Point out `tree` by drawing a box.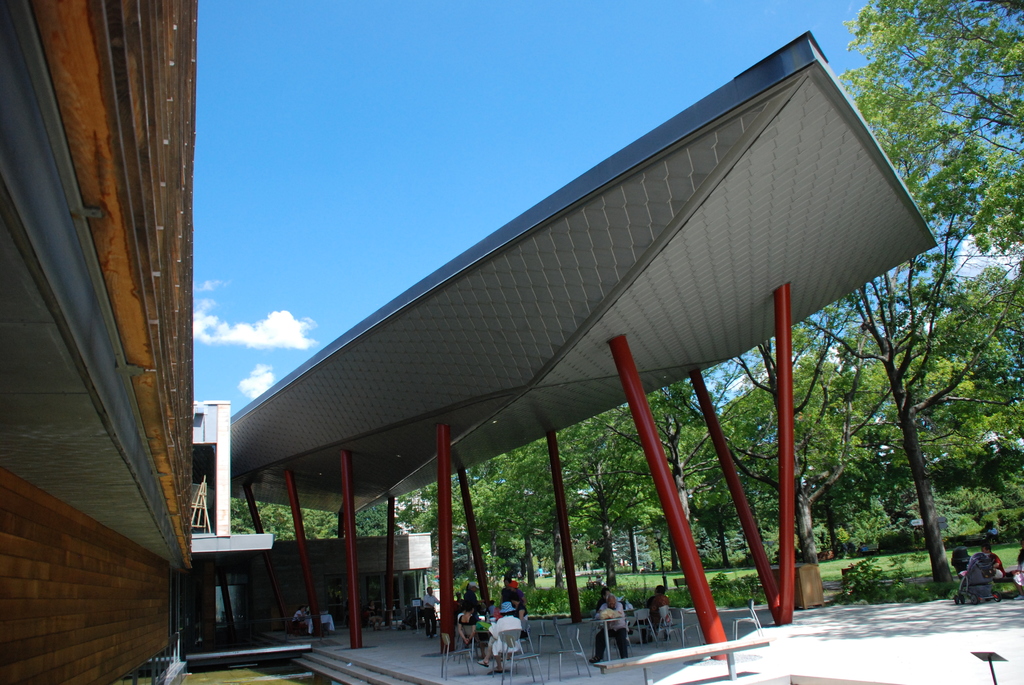
(left=719, top=348, right=873, bottom=551).
